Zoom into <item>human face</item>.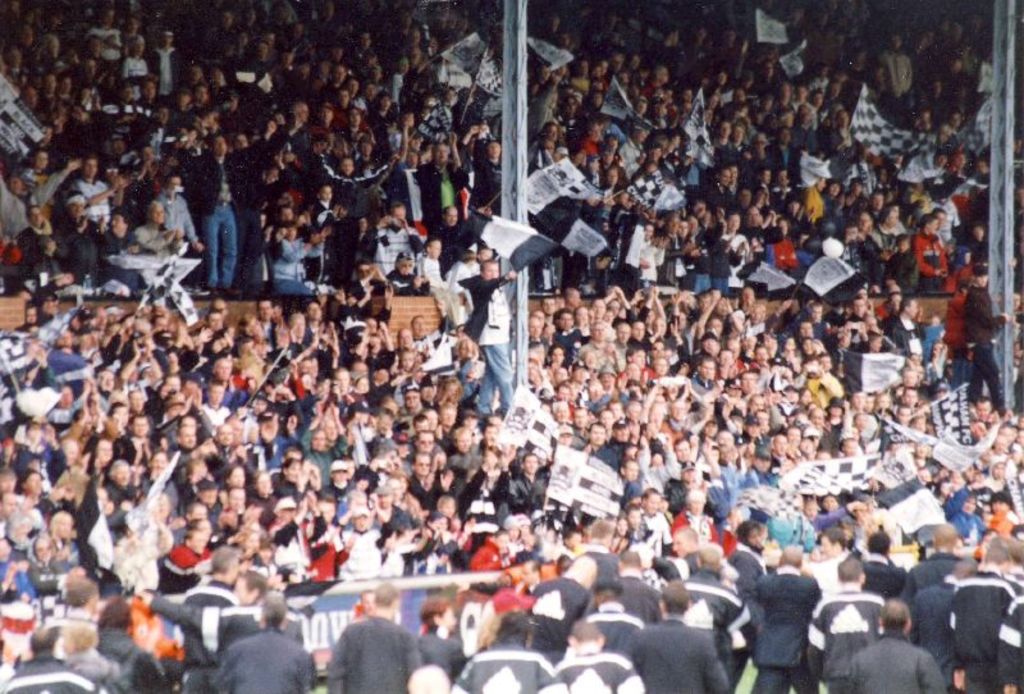
Zoom target: (left=297, top=22, right=307, bottom=38).
